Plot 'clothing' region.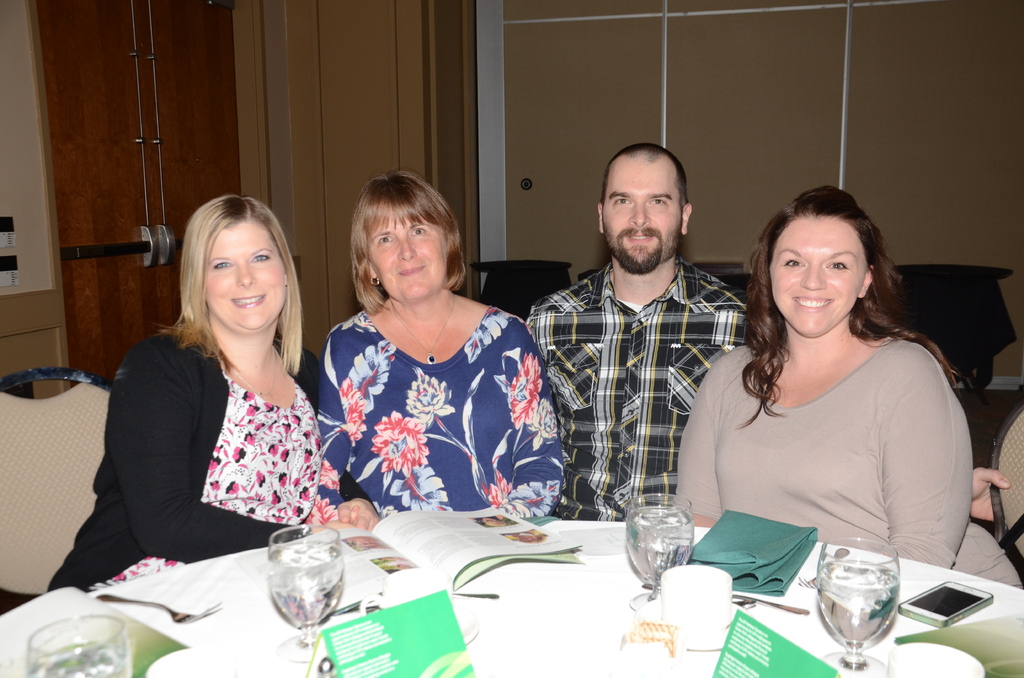
Plotted at bbox=(506, 266, 756, 544).
